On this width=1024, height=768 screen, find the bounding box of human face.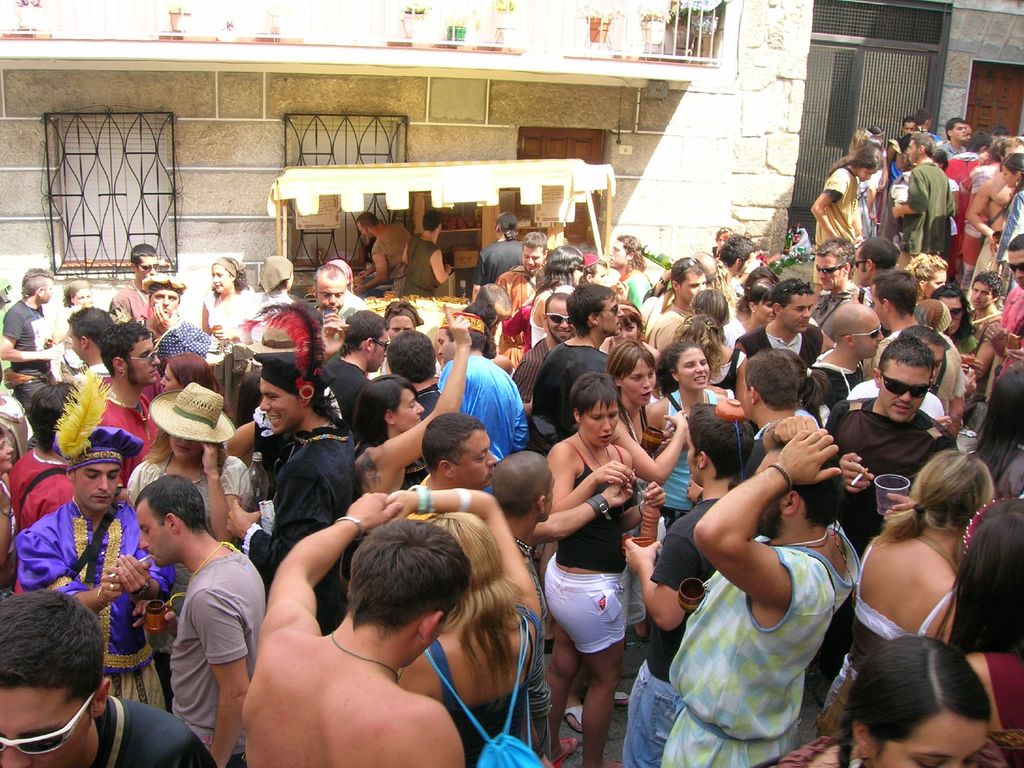
Bounding box: detection(0, 435, 14, 469).
